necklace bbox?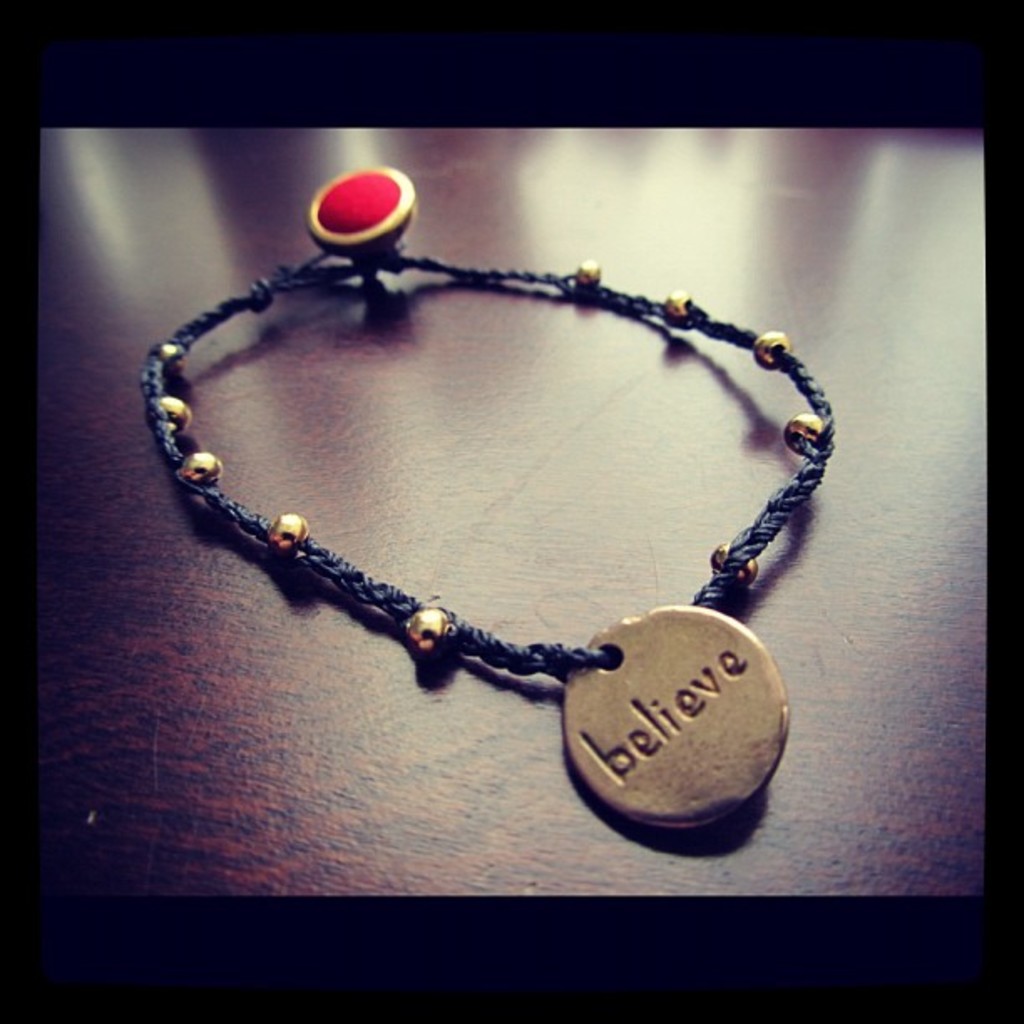
bbox=[137, 171, 837, 823]
